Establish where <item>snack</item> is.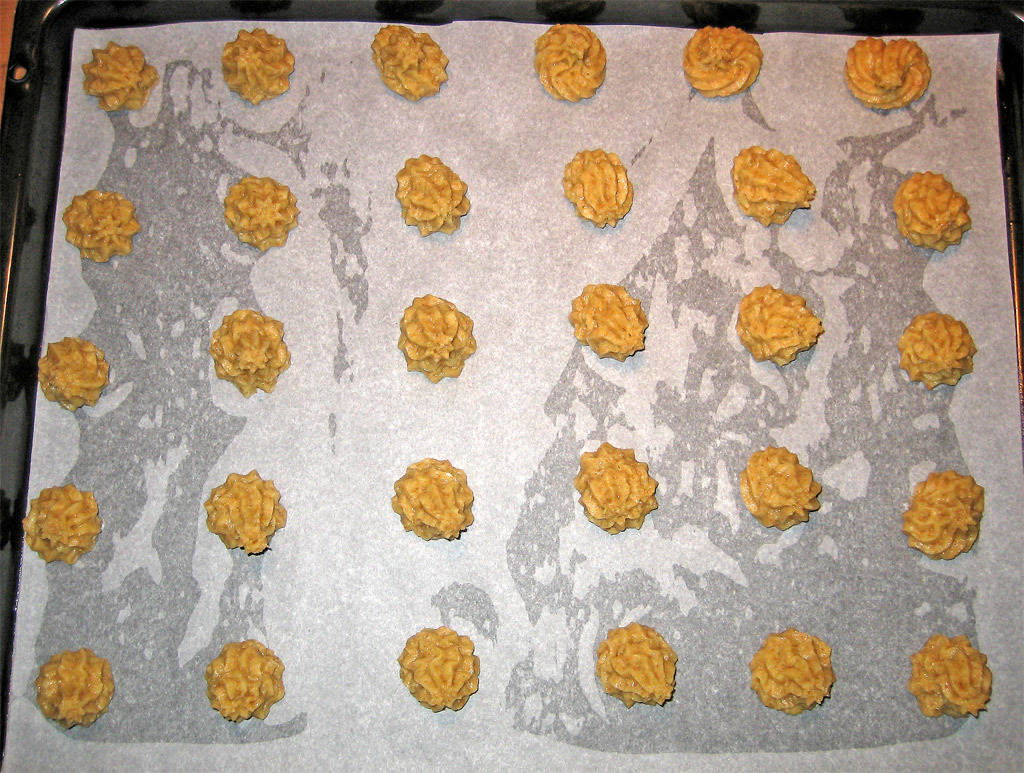
Established at locate(893, 174, 968, 255).
